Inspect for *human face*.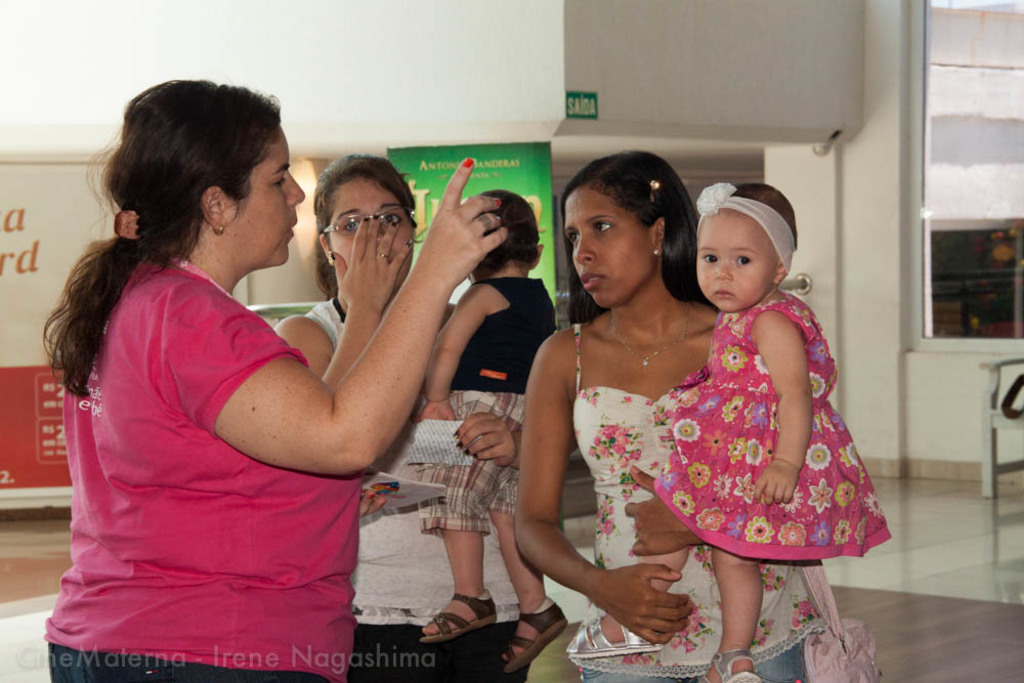
Inspection: (568,194,656,309).
